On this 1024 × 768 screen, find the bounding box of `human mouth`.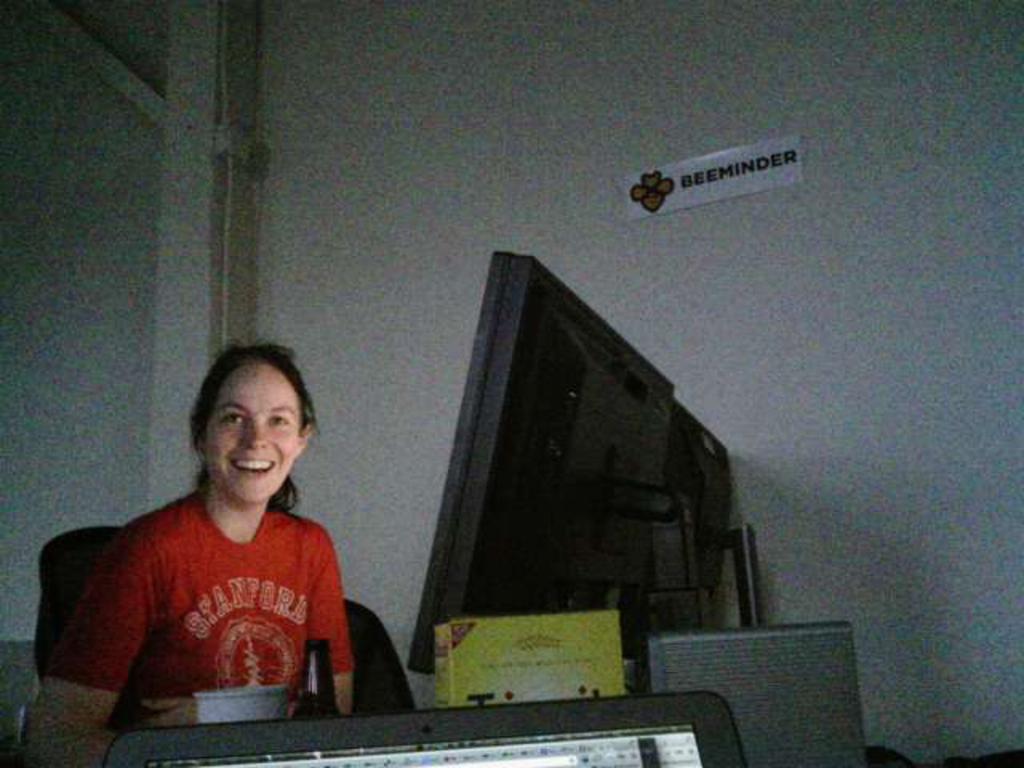
Bounding box: (left=222, top=454, right=278, bottom=482).
